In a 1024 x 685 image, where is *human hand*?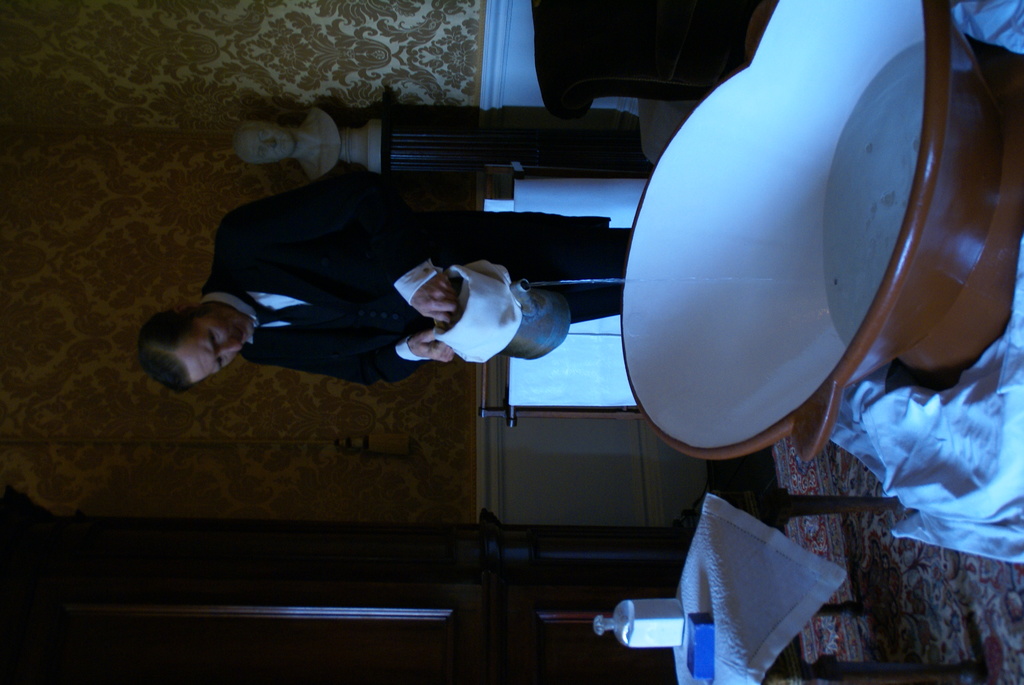
select_region(408, 272, 458, 317).
